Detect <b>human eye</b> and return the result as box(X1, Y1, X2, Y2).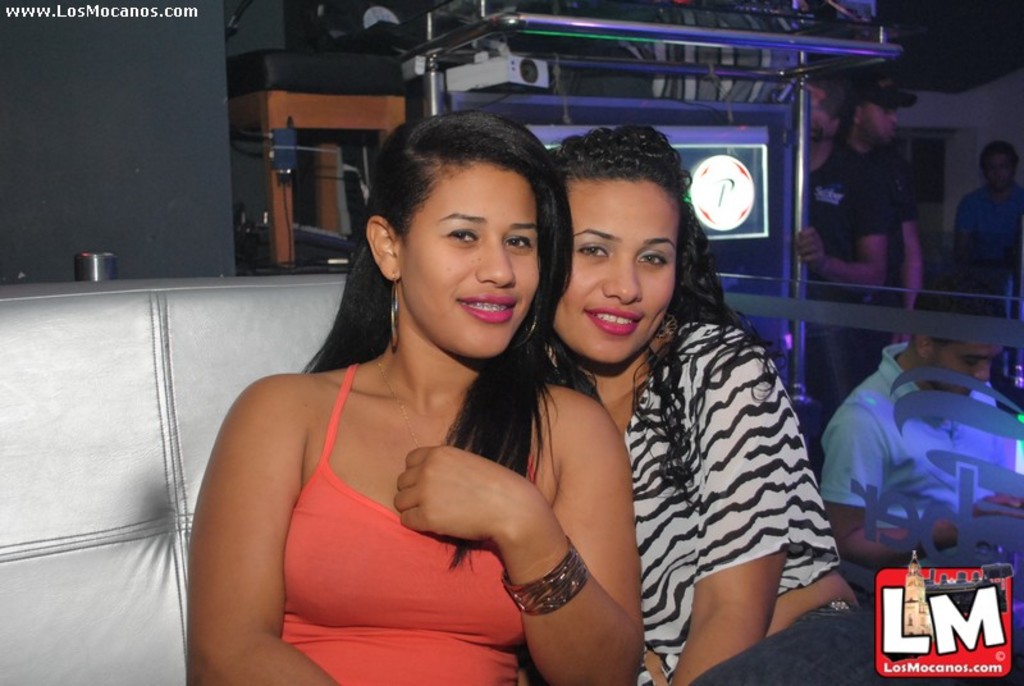
box(503, 232, 535, 251).
